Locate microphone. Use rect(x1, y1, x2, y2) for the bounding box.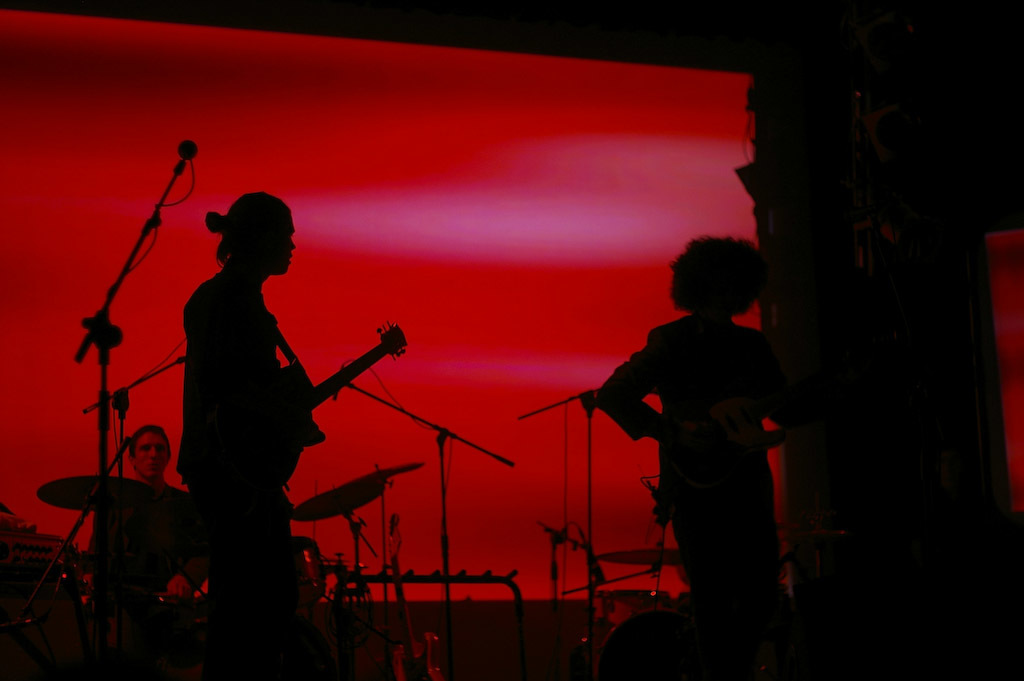
rect(175, 139, 202, 159).
